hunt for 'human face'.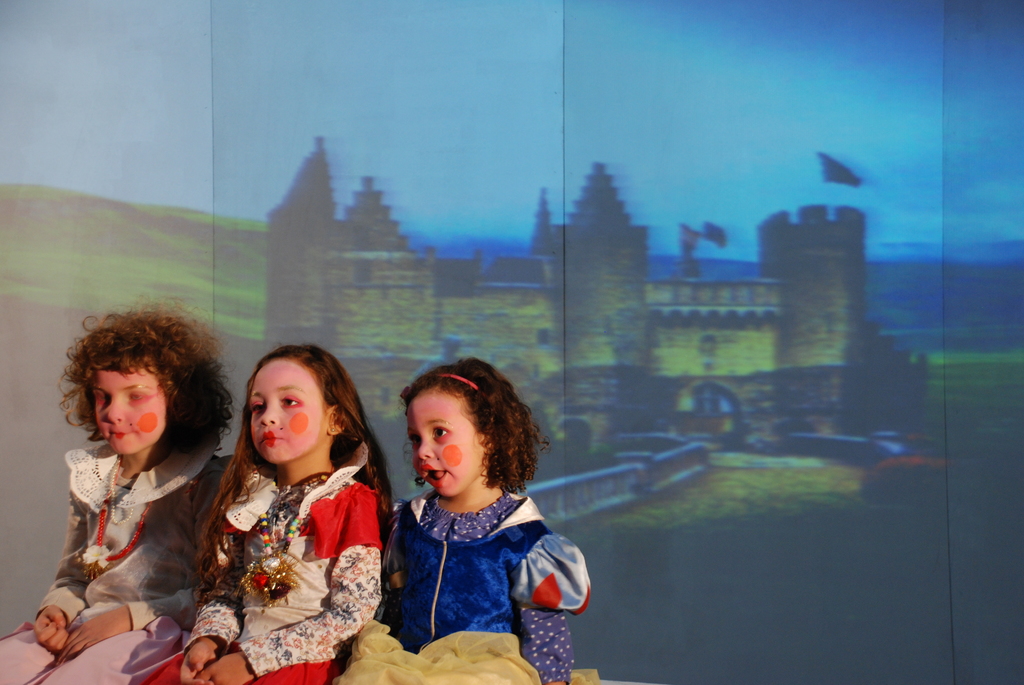
Hunted down at box(250, 366, 324, 468).
